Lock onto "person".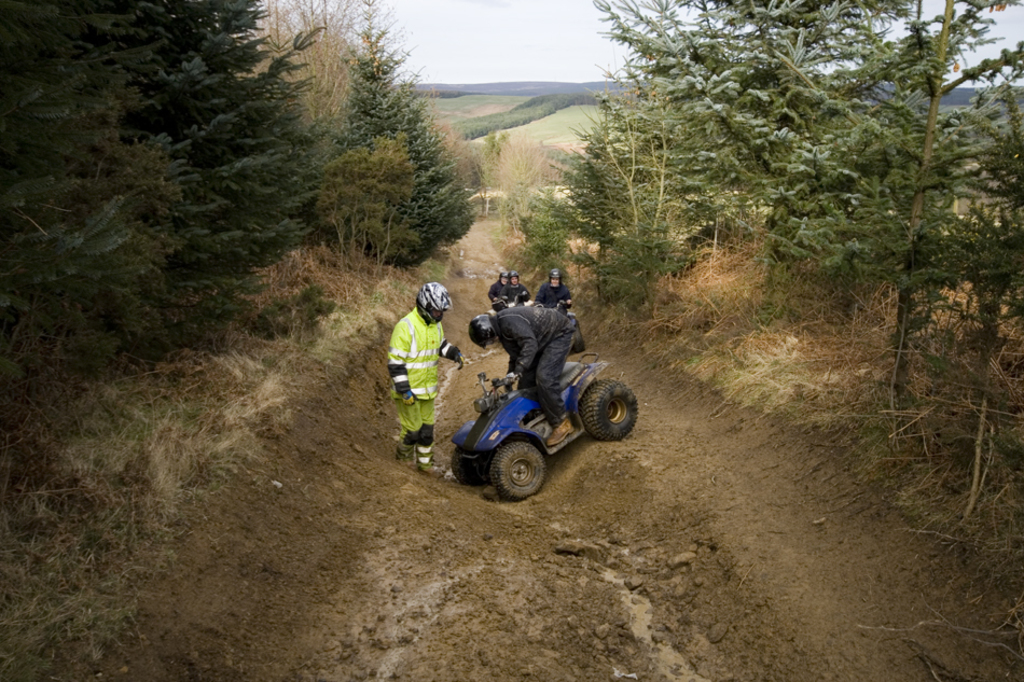
Locked: BBox(485, 267, 509, 303).
